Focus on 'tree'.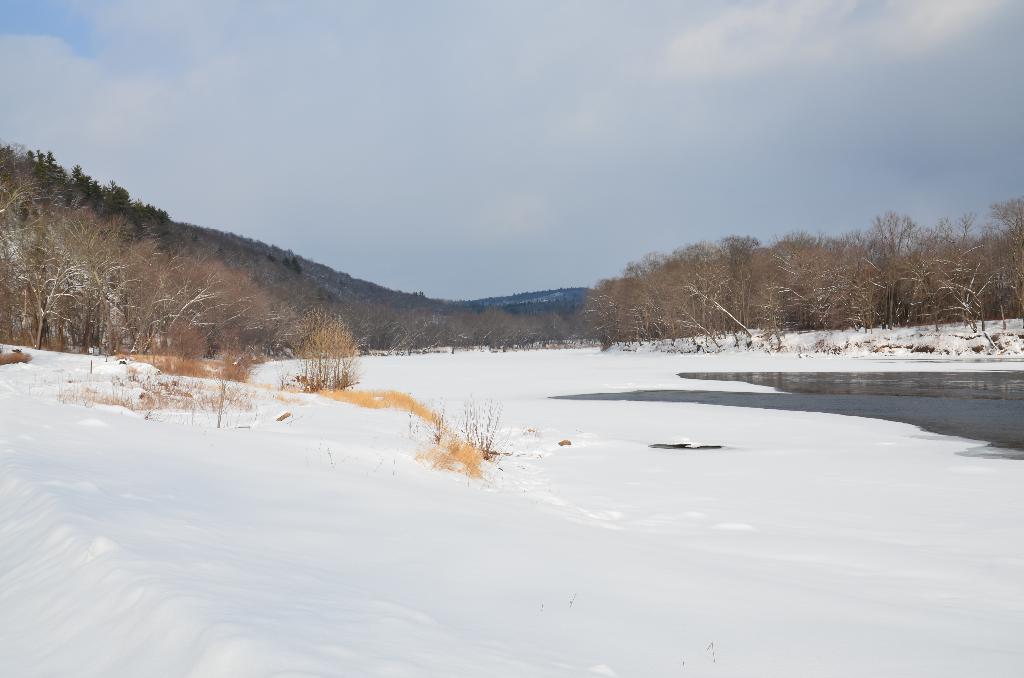
Focused at box(0, 138, 367, 399).
